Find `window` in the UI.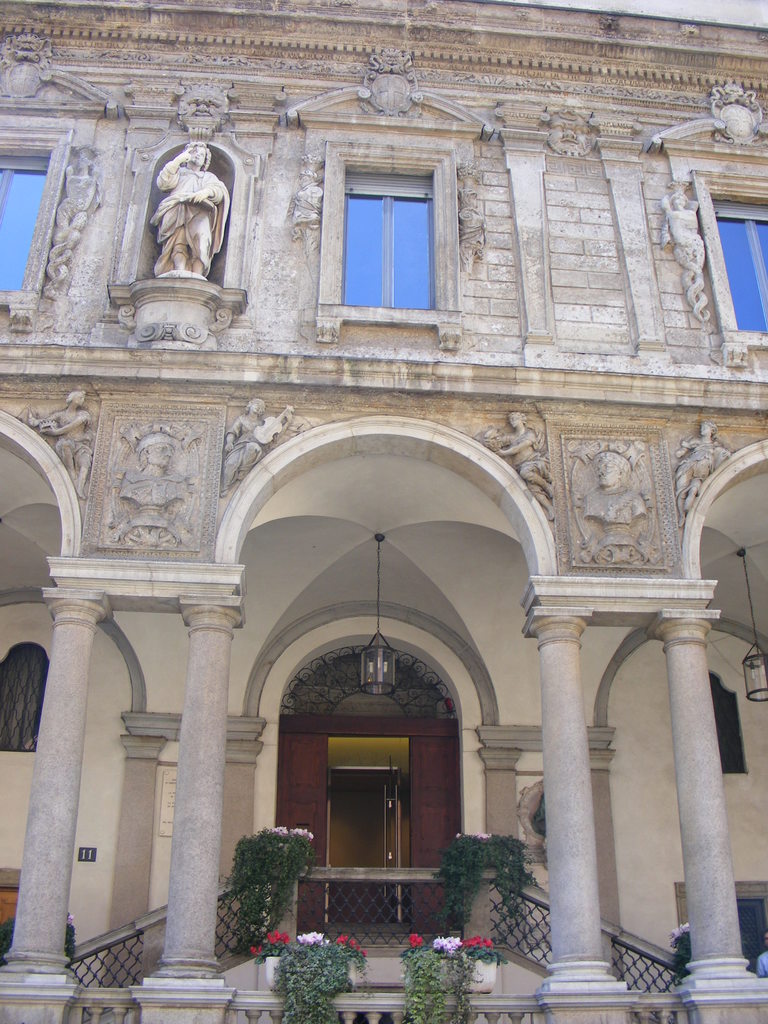
UI element at 705/665/751/776.
